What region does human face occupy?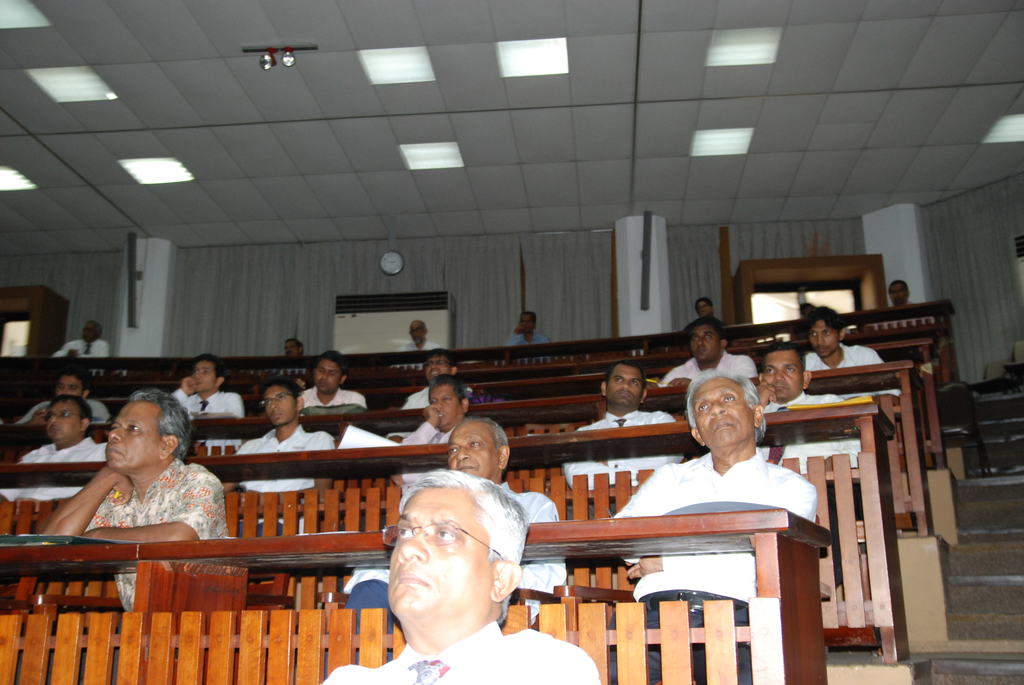
locate(424, 355, 452, 379).
